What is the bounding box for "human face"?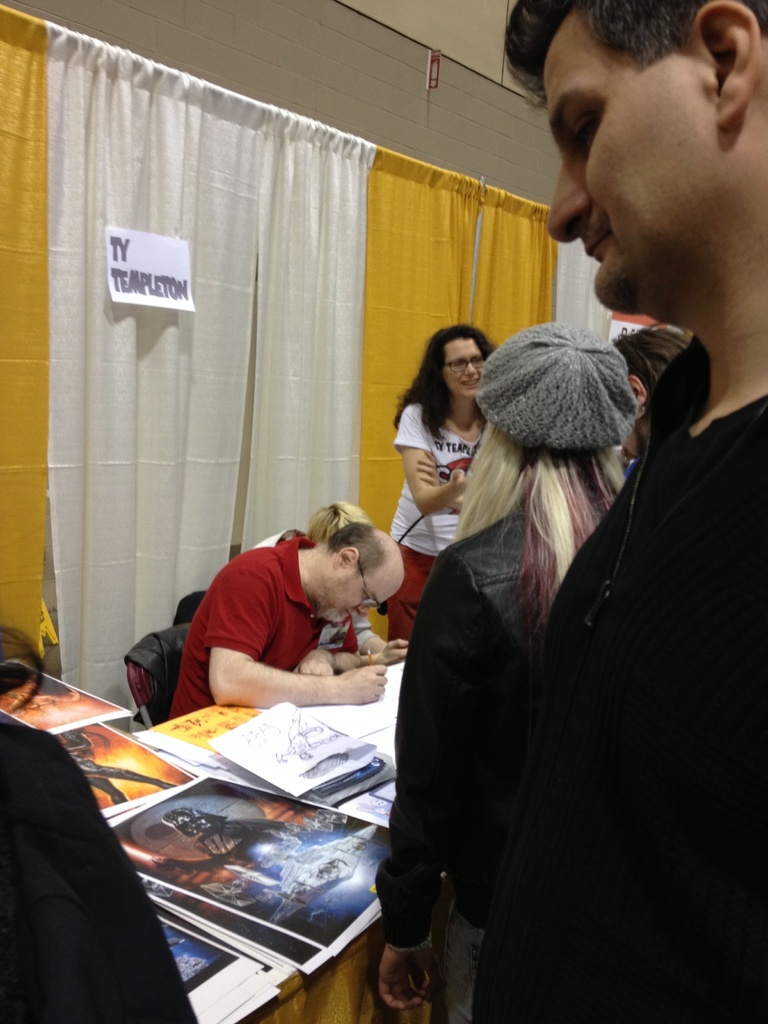
crop(315, 568, 404, 626).
